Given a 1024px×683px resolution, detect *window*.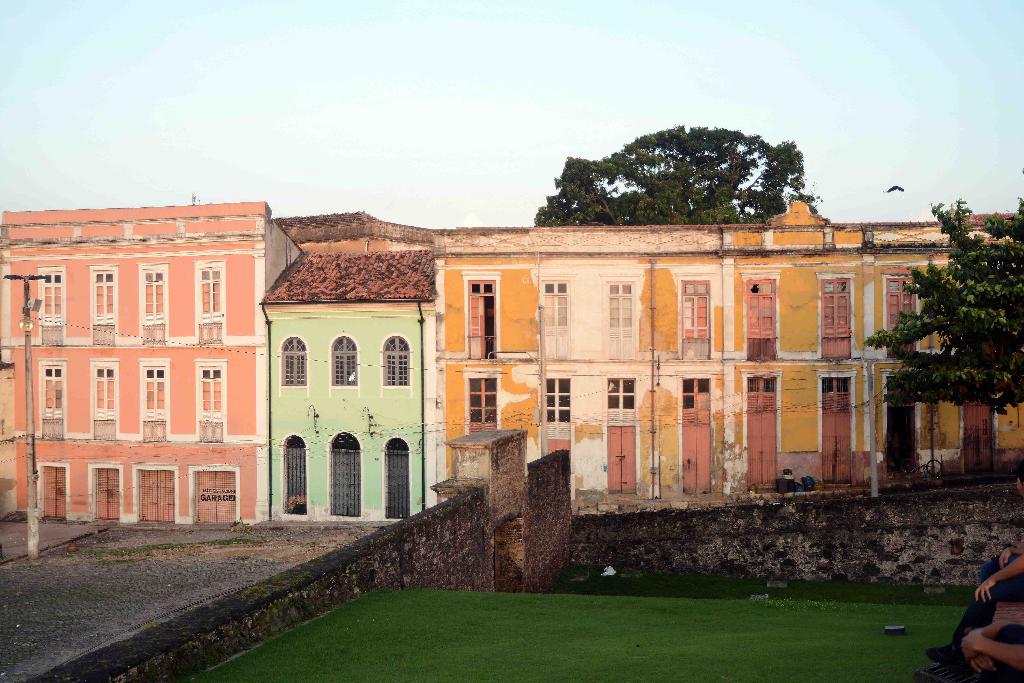
bbox=(136, 358, 169, 438).
